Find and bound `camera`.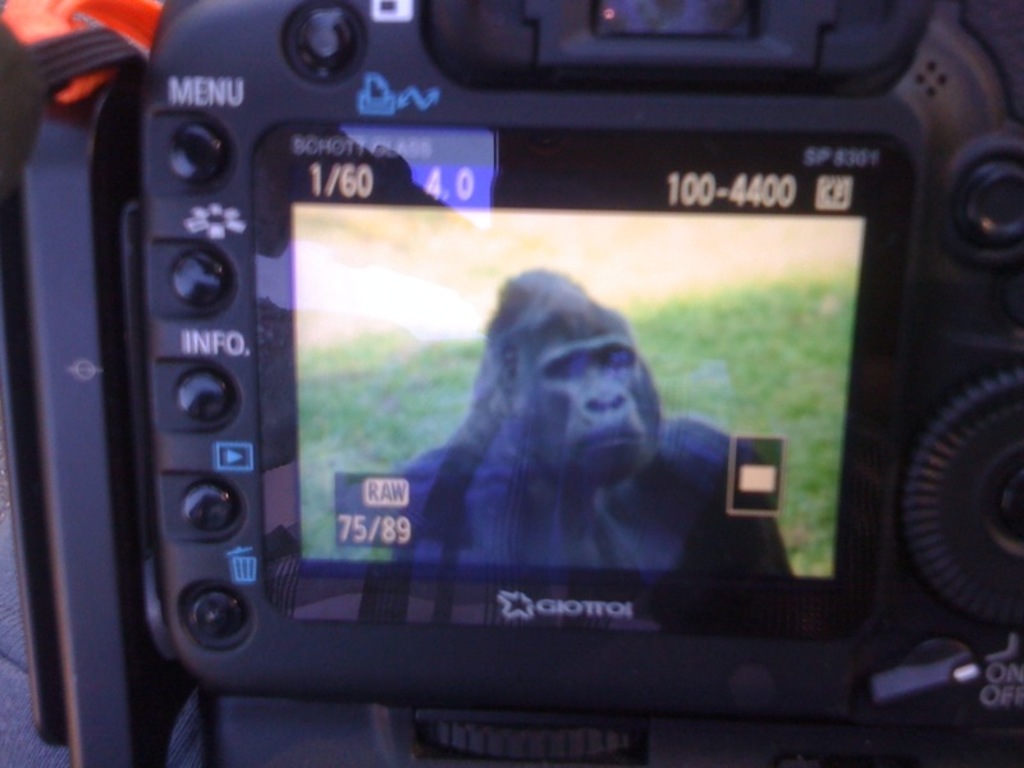
Bound: [left=4, top=0, right=1023, bottom=737].
